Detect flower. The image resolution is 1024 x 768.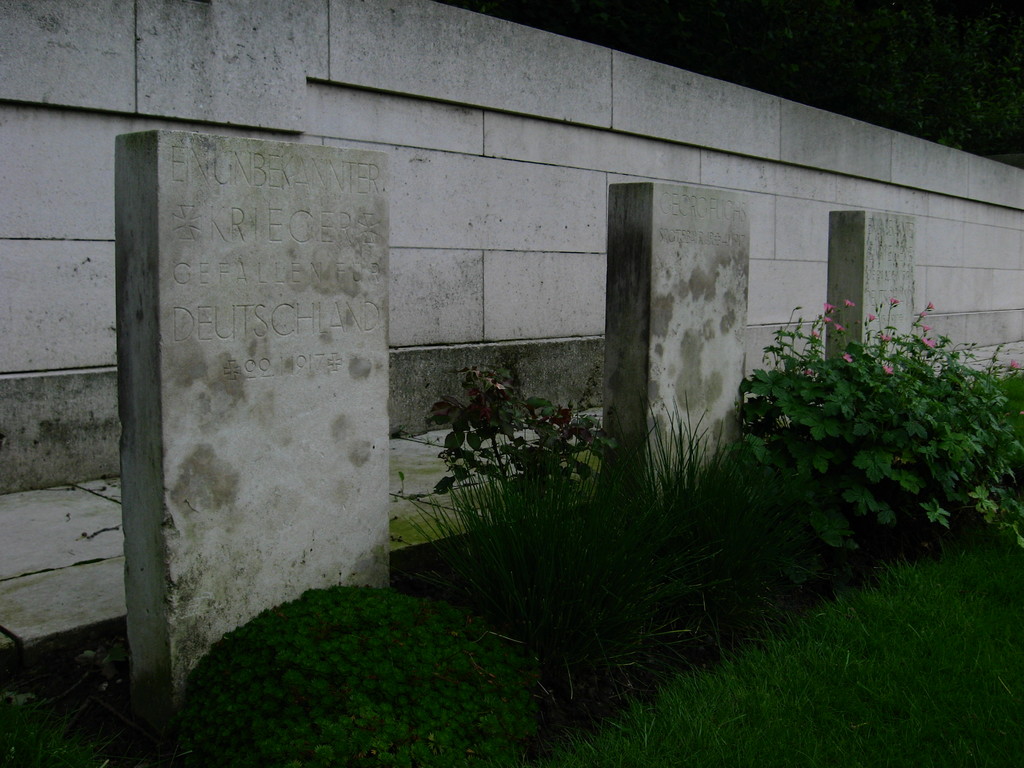
<bbox>924, 337, 940, 346</bbox>.
